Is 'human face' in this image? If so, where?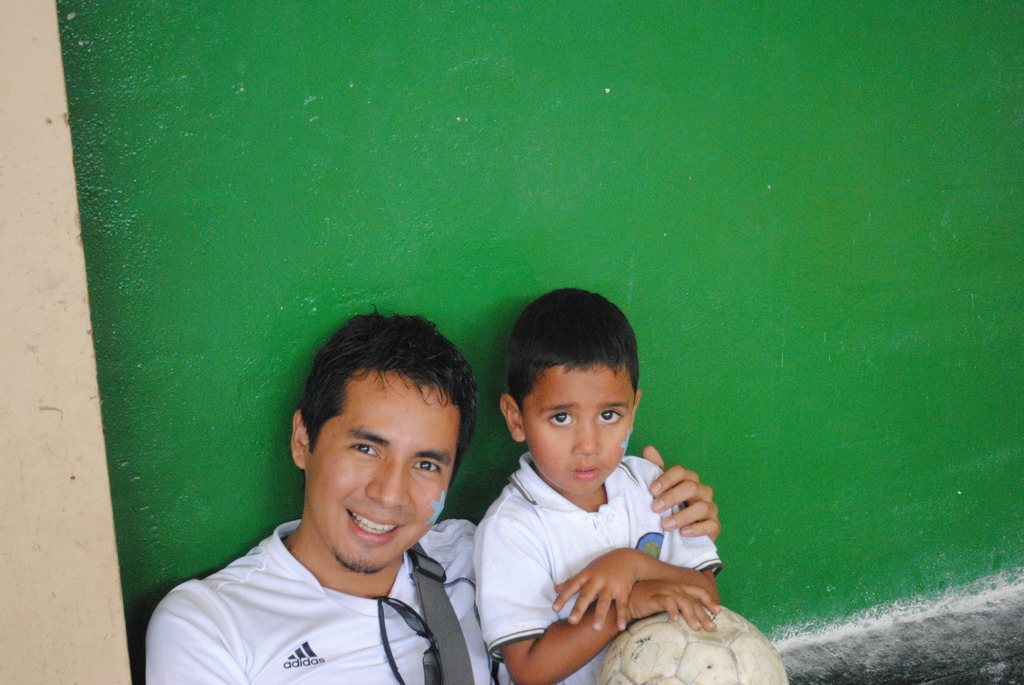
Yes, at Rect(521, 368, 632, 494).
